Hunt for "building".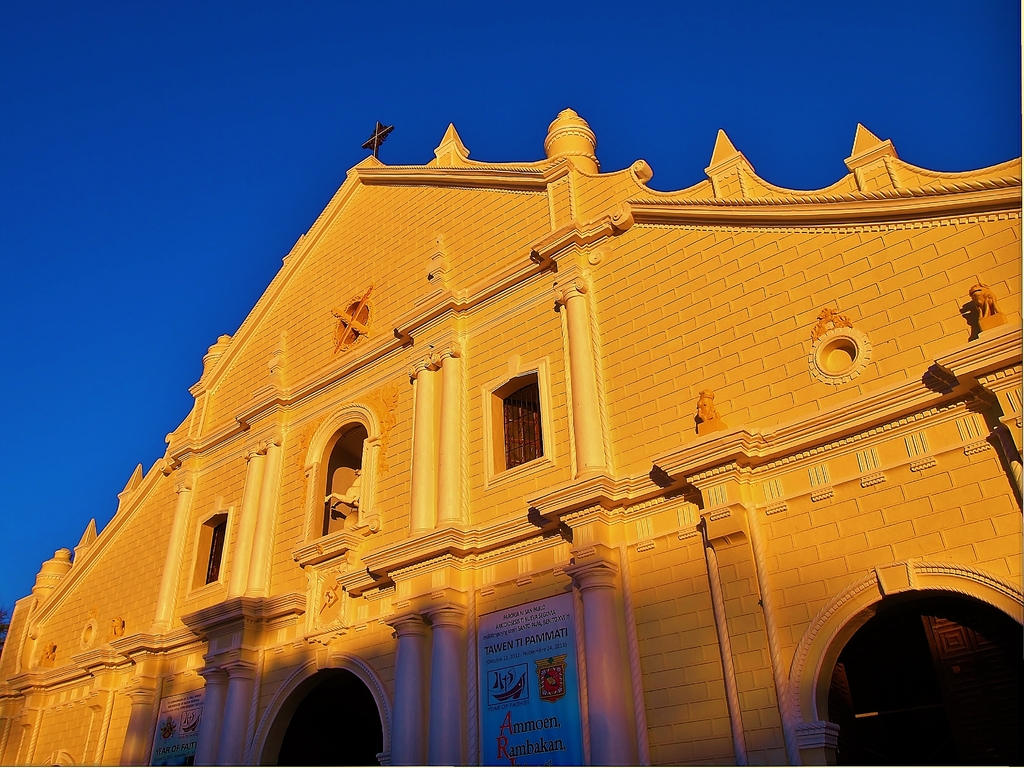
Hunted down at 0 109 1023 767.
